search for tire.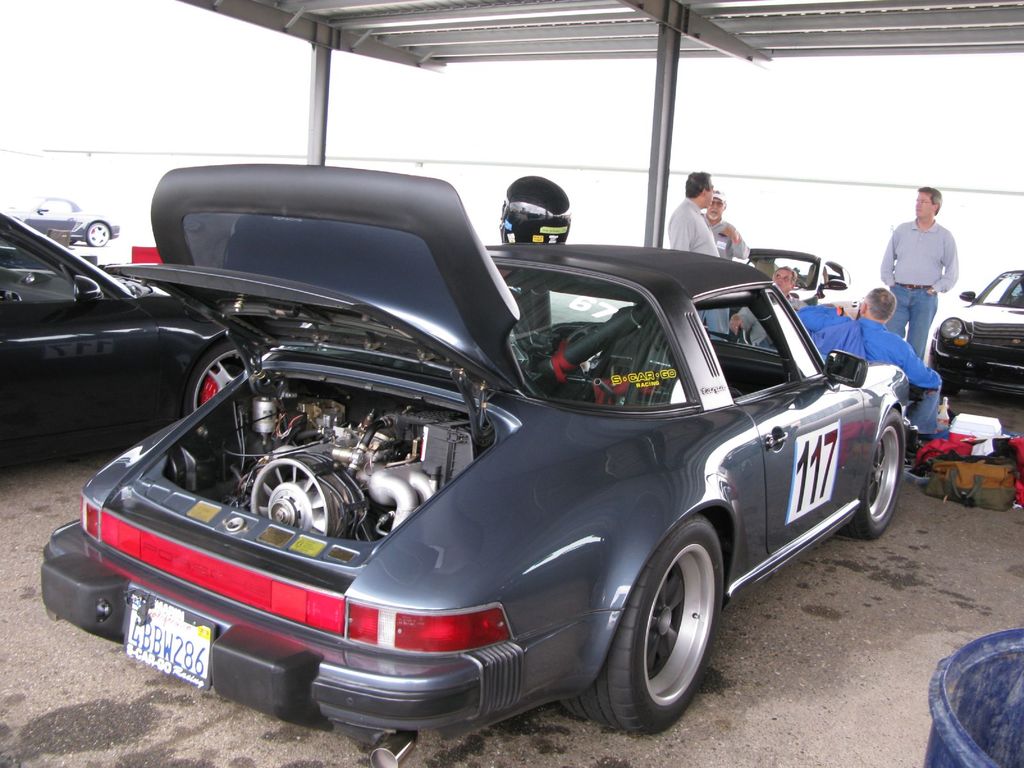
Found at (927, 352, 961, 404).
